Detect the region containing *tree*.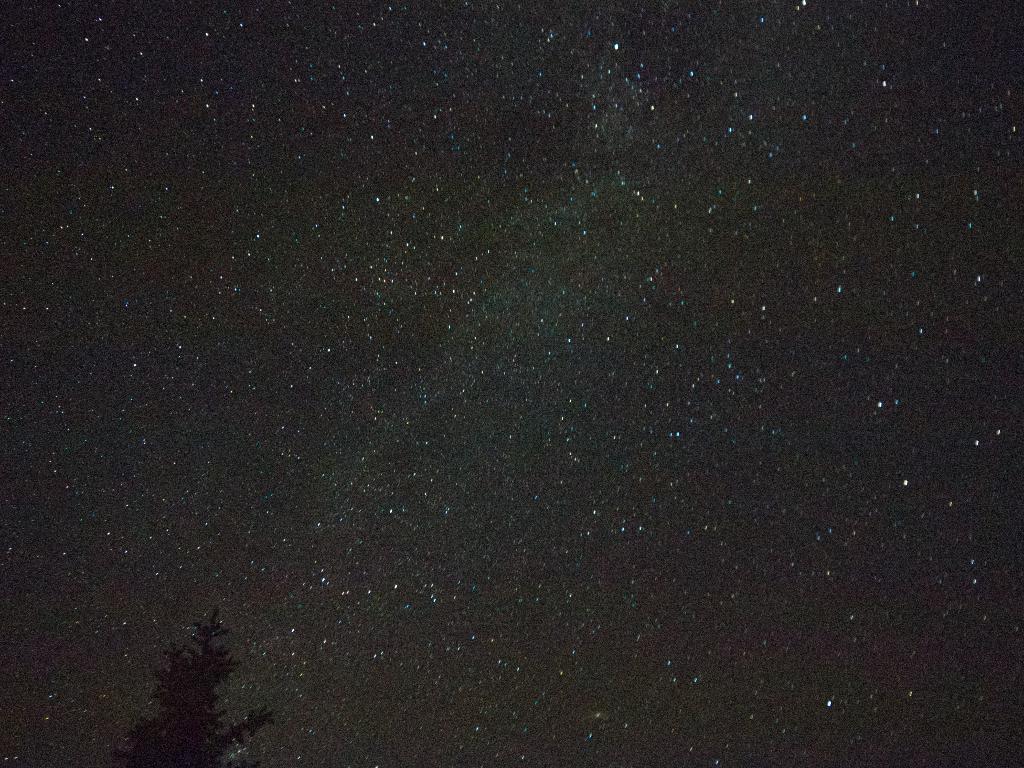
[108,608,278,767].
